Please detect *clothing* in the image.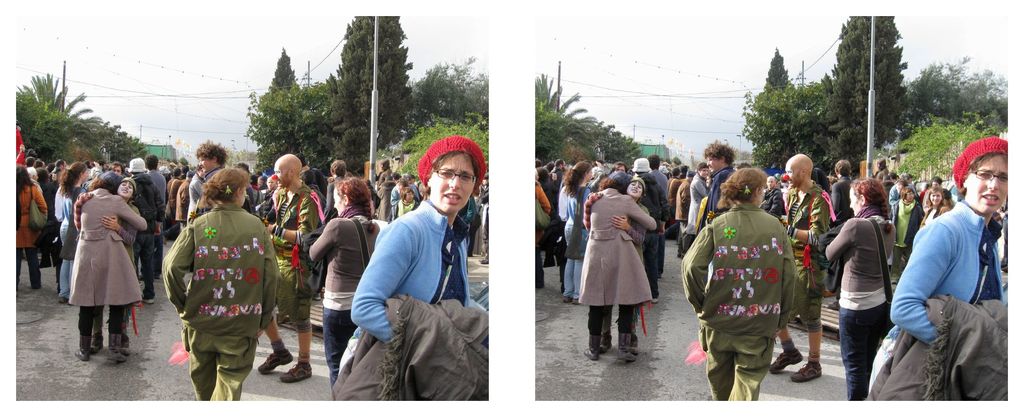
pyautogui.locateOnScreen(334, 206, 463, 368).
